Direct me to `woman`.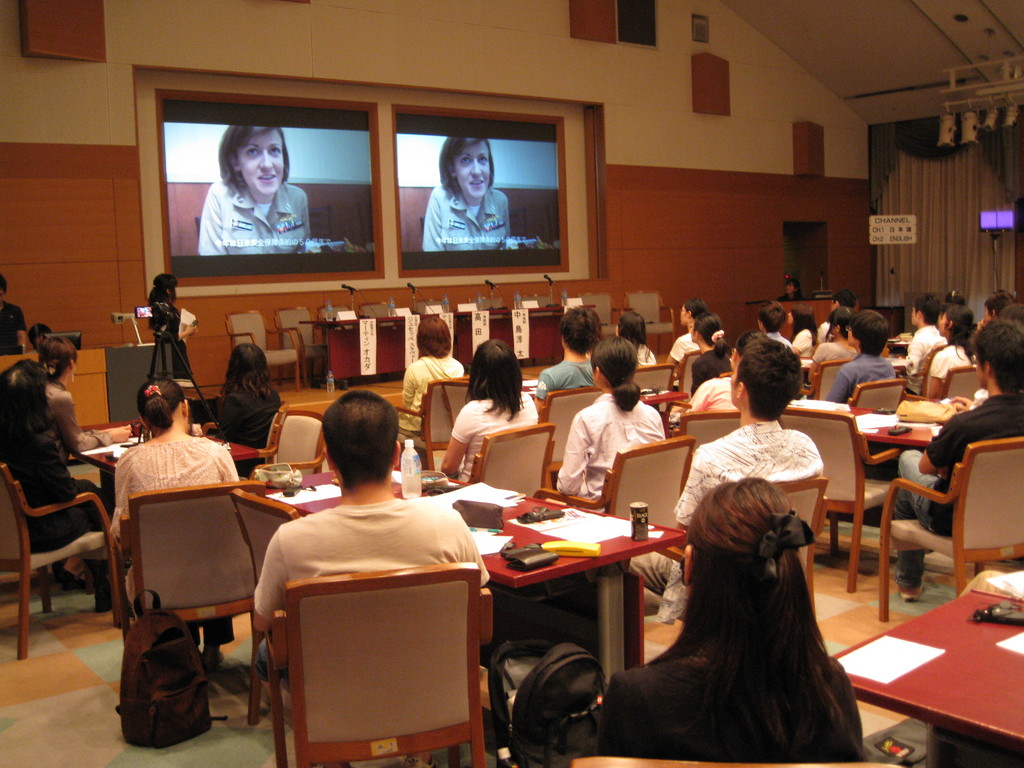
Direction: l=394, t=314, r=463, b=435.
